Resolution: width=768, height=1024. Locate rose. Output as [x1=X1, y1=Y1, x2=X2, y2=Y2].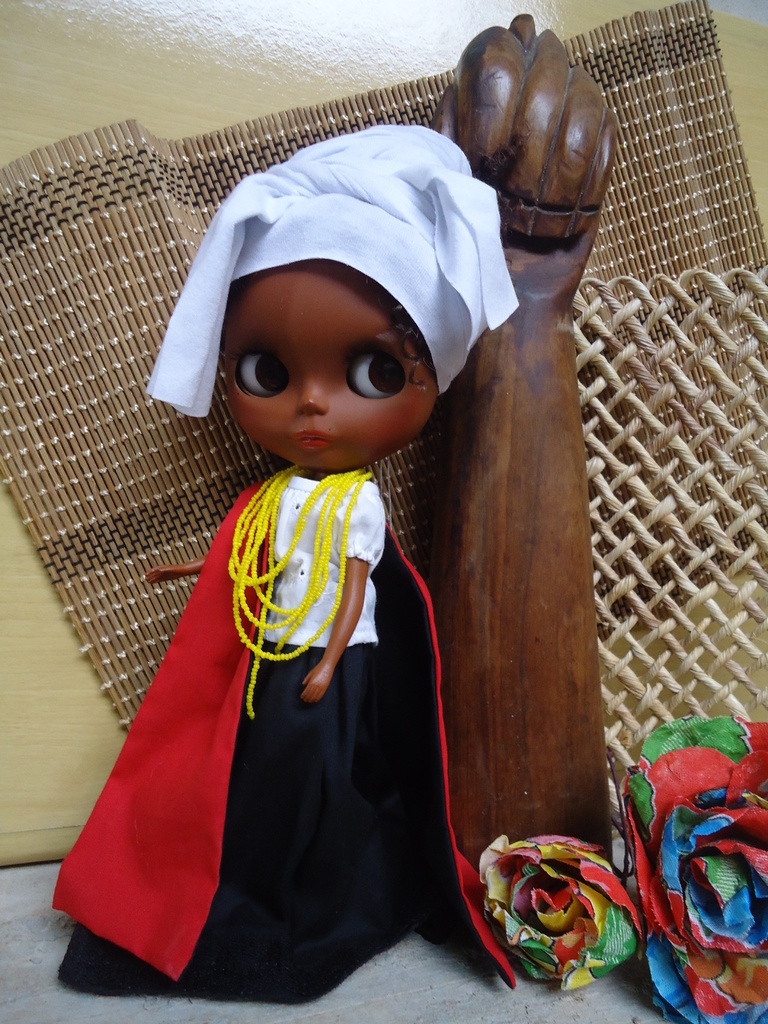
[x1=476, y1=829, x2=640, y2=990].
